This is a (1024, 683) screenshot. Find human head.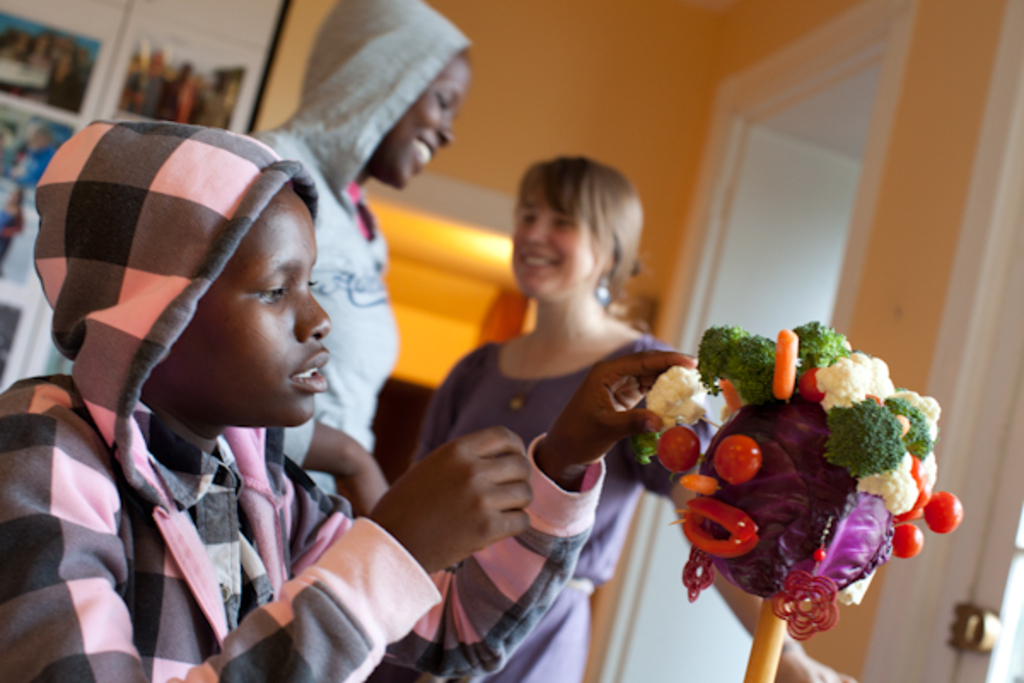
Bounding box: 509/155/643/306.
